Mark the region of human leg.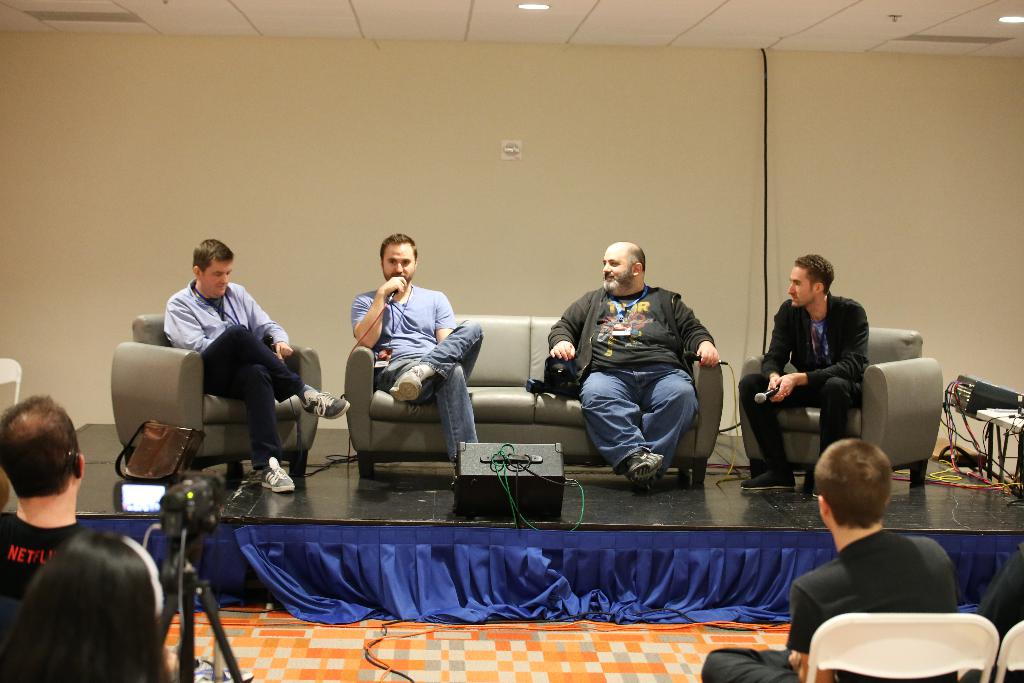
Region: <region>824, 374, 861, 469</region>.
